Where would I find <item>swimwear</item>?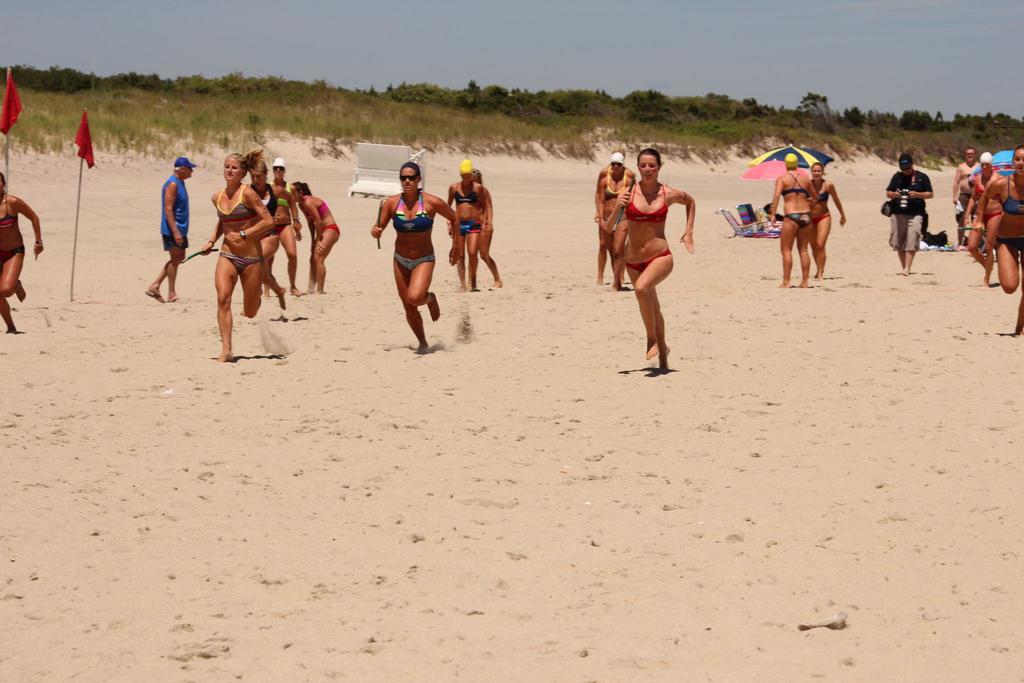
At box(322, 222, 340, 234).
